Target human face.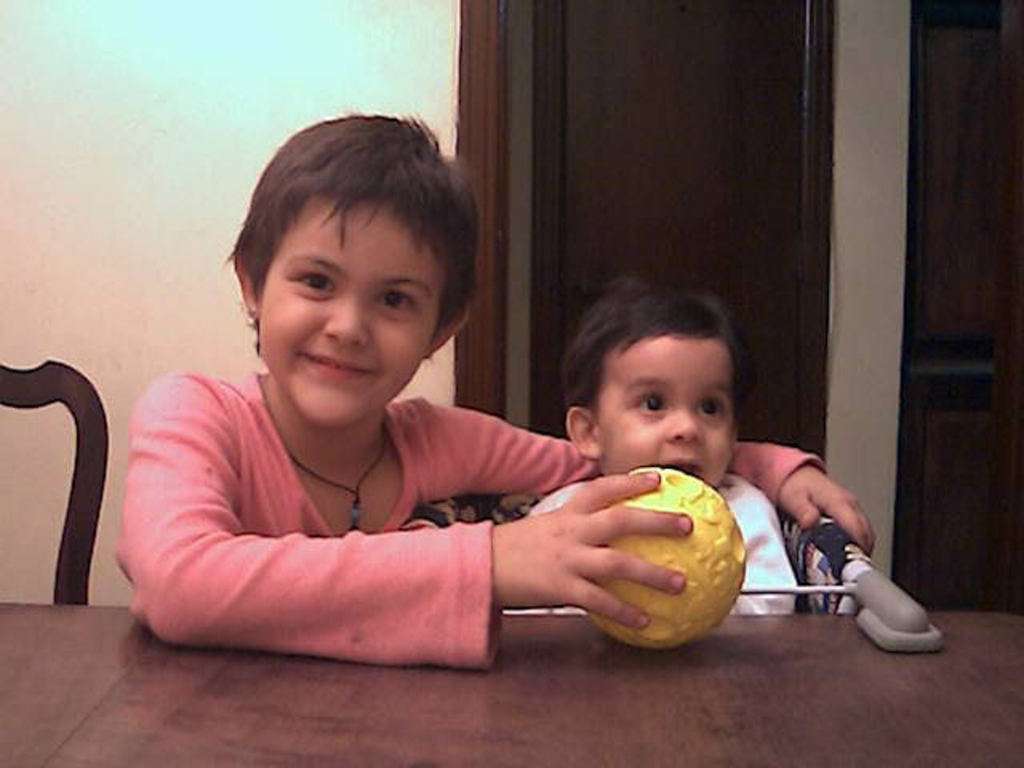
Target region: pyautogui.locateOnScreen(595, 333, 738, 490).
